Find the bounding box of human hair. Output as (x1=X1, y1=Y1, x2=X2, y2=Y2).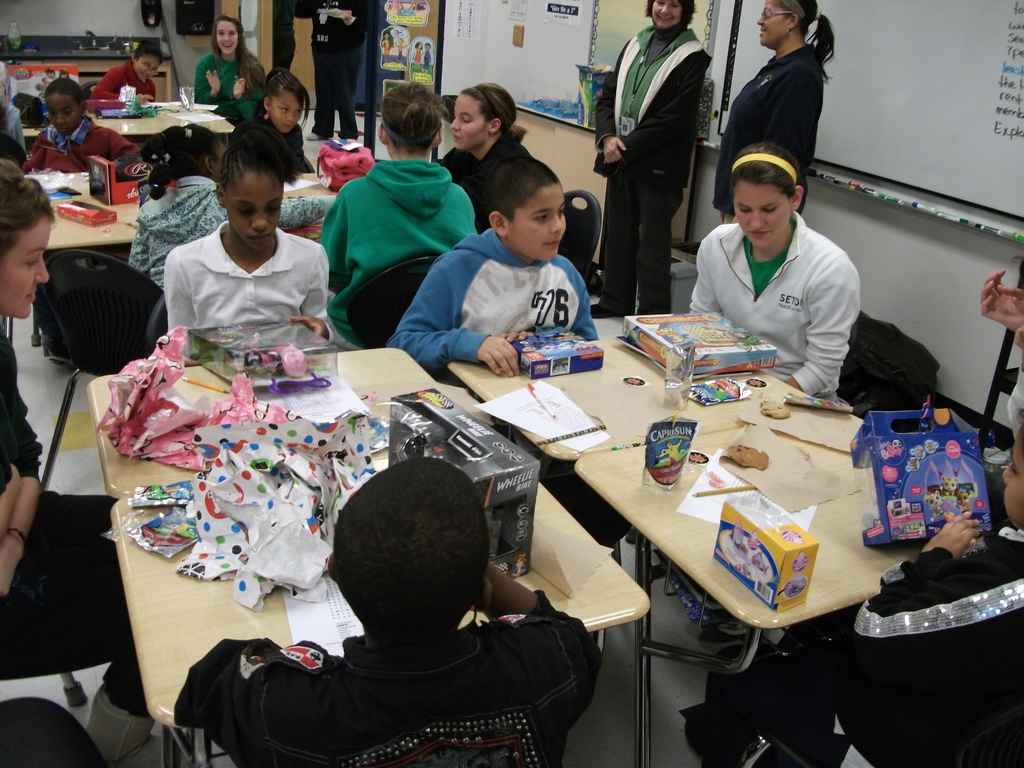
(x1=221, y1=148, x2=285, y2=193).
